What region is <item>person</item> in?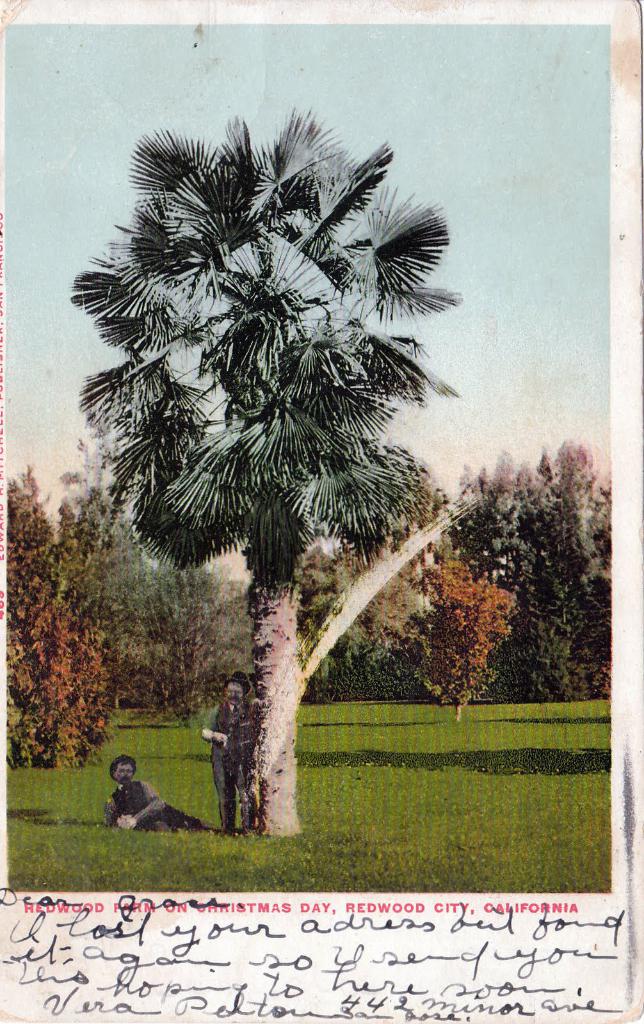
rect(198, 669, 255, 833).
